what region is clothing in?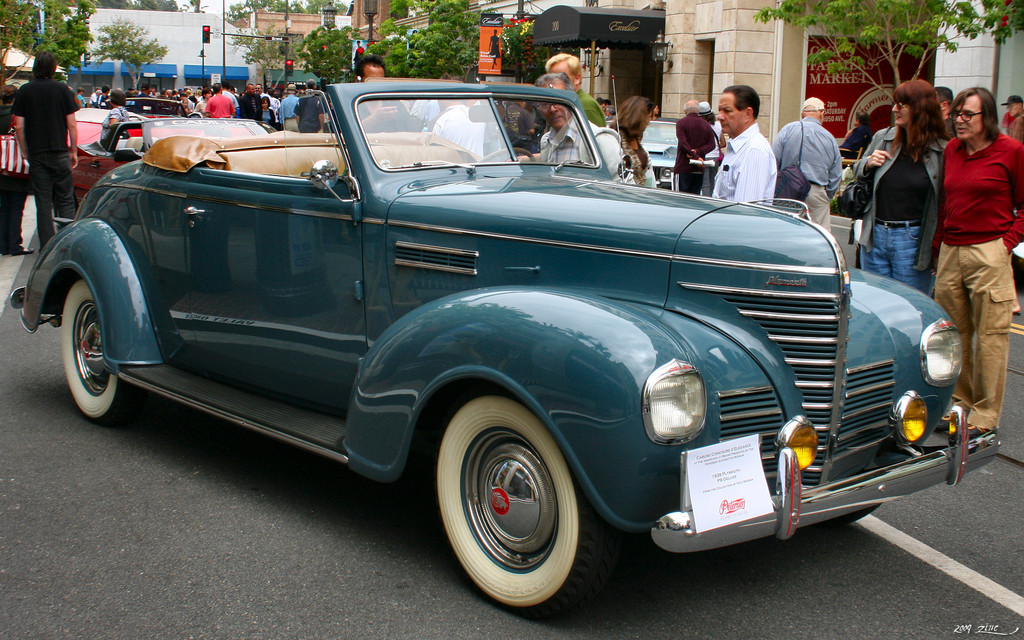
bbox=(703, 120, 727, 193).
